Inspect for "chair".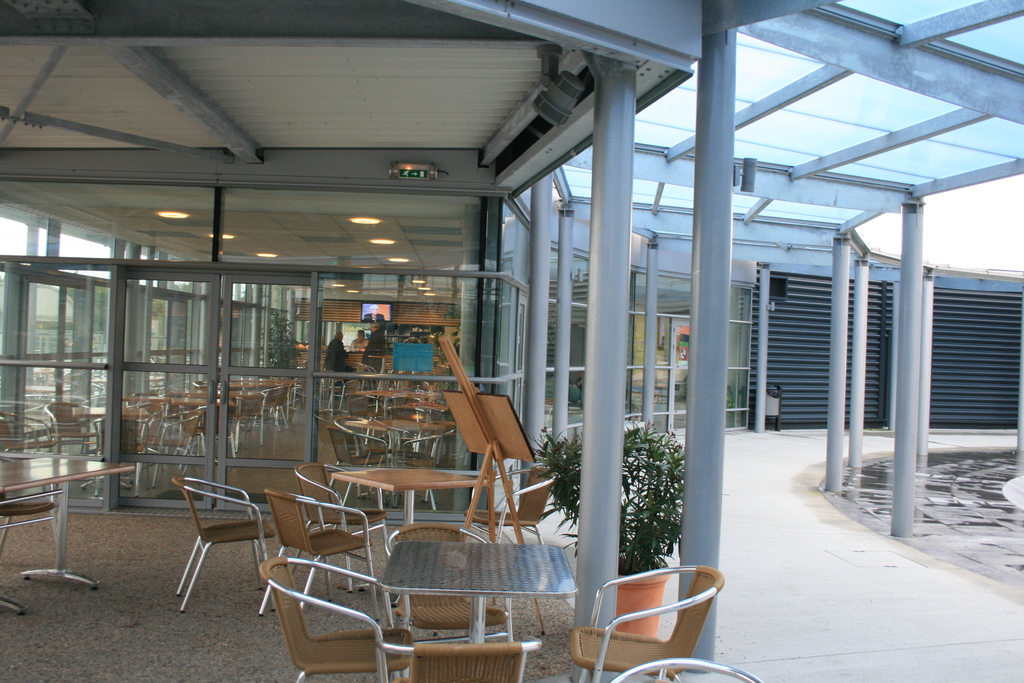
Inspection: Rect(168, 477, 286, 607).
